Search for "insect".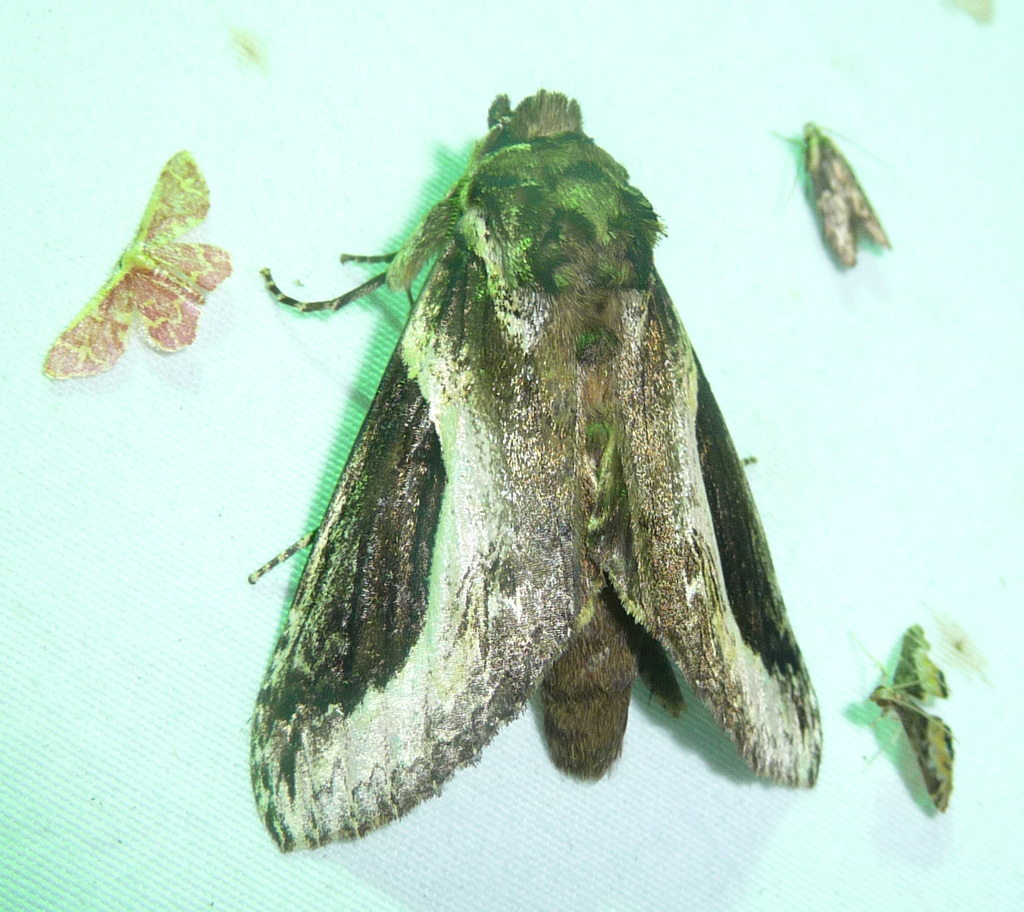
Found at 877/622/961/820.
